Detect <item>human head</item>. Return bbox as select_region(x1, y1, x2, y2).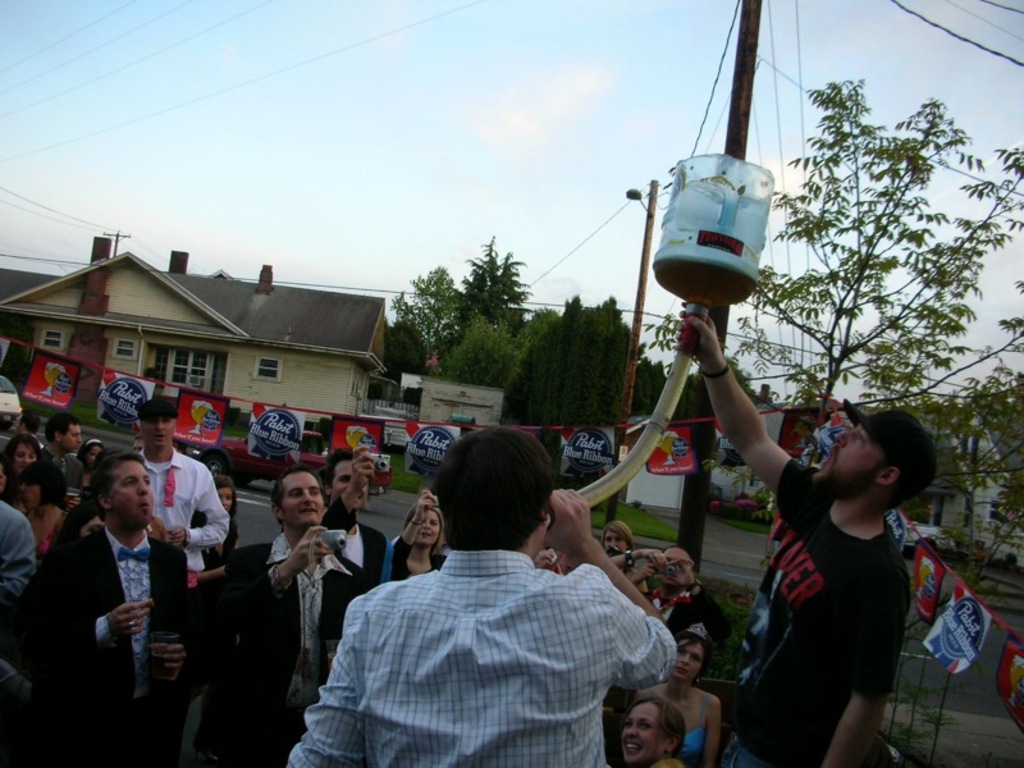
select_region(407, 502, 444, 550).
